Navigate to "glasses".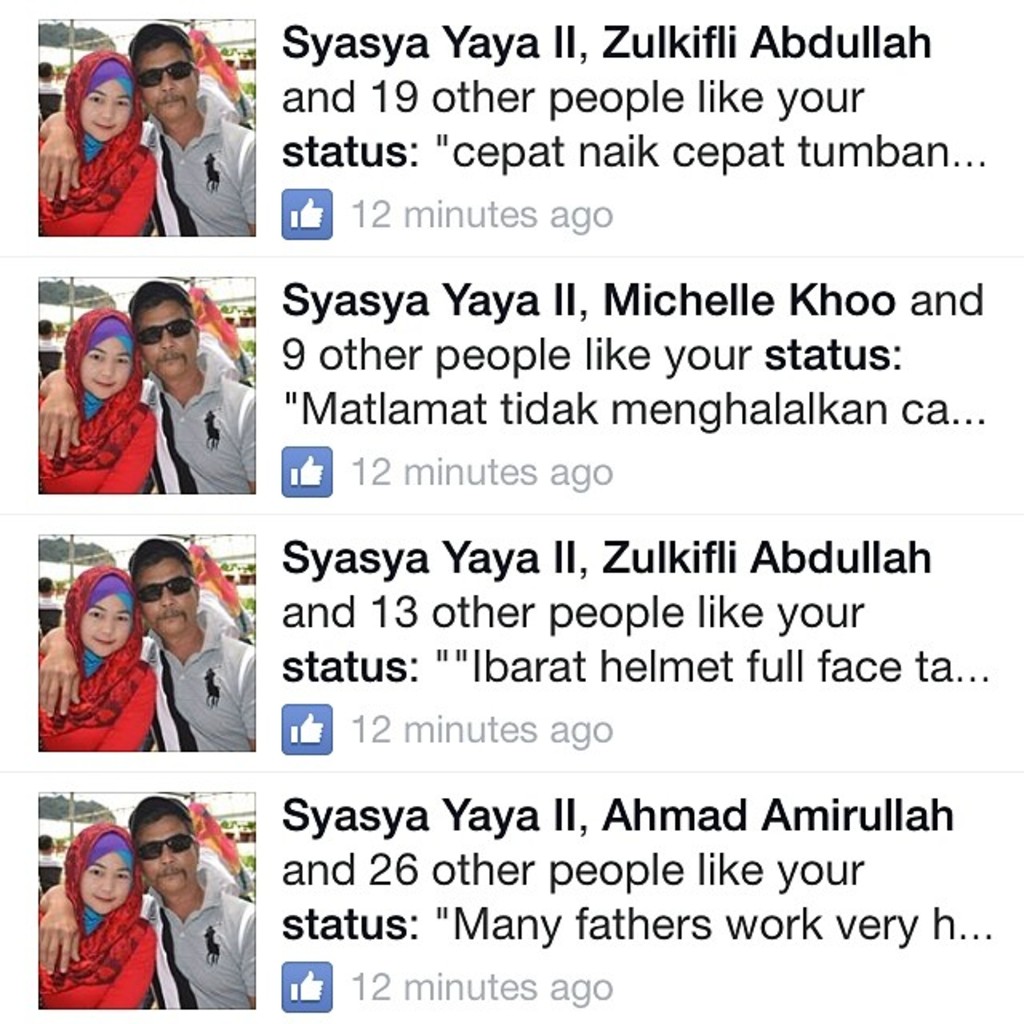
Navigation target: <region>131, 309, 198, 346</region>.
